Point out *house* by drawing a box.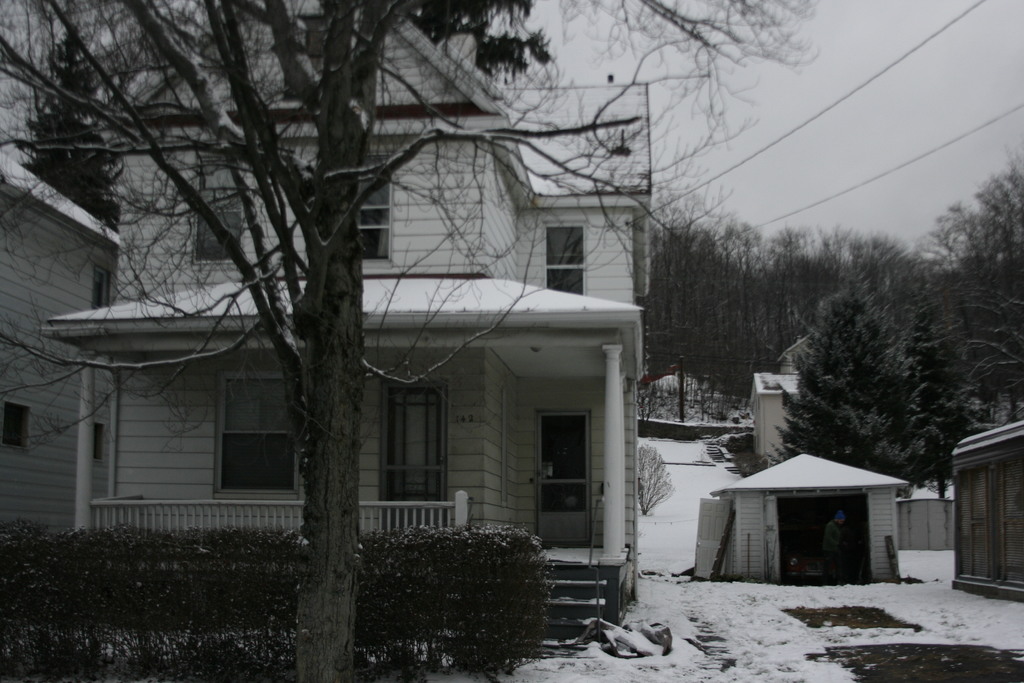
box=[0, 0, 132, 566].
